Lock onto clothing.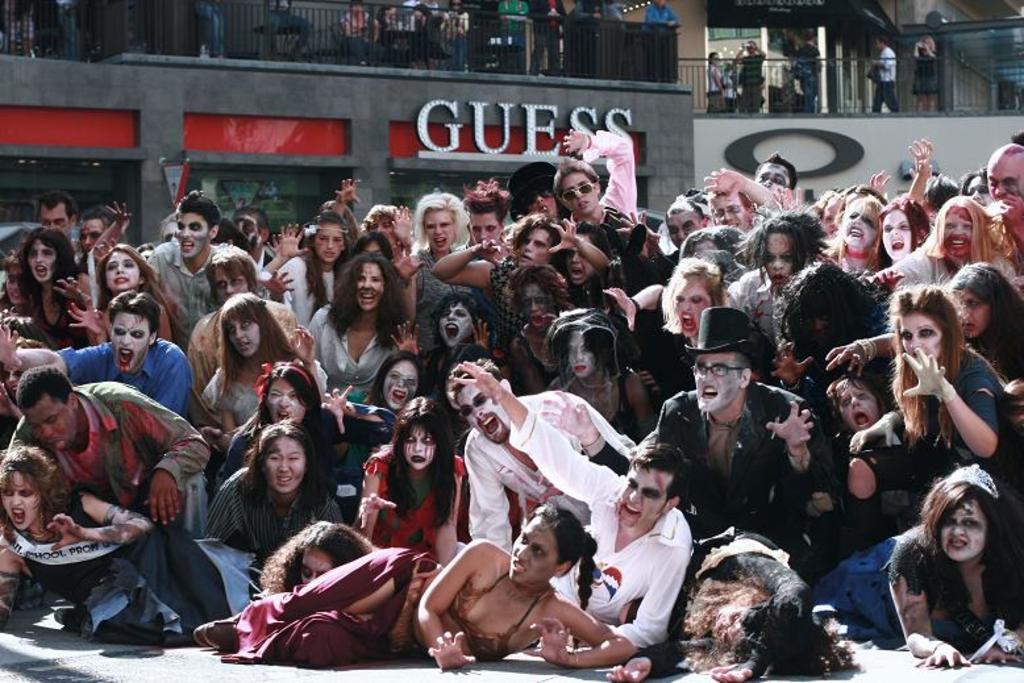
Locked: {"x1": 187, "y1": 303, "x2": 315, "y2": 399}.
